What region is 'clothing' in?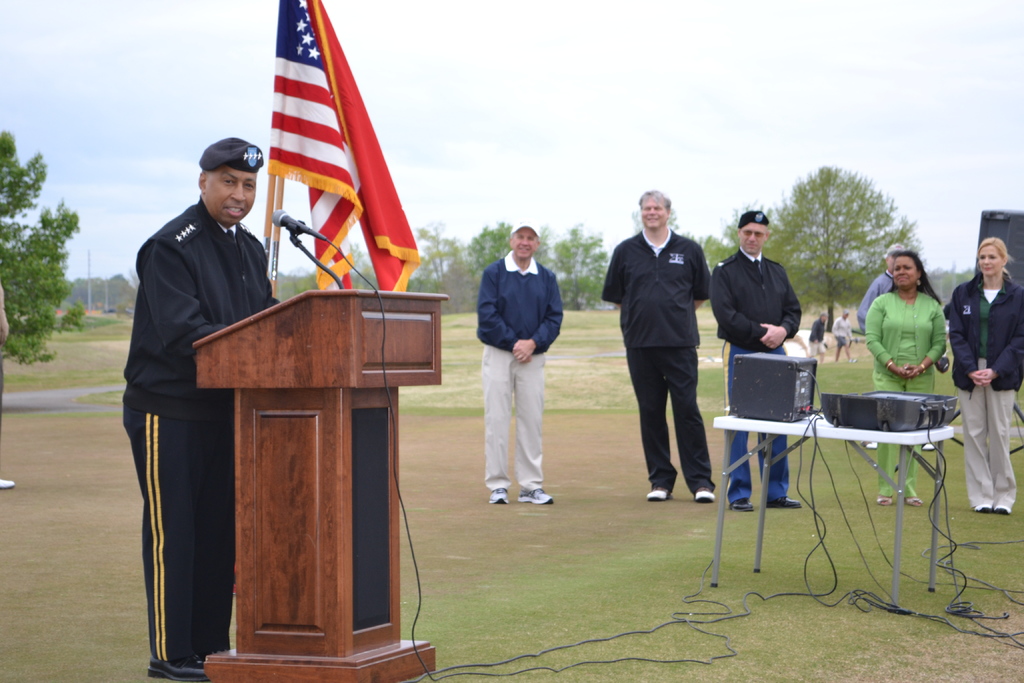
(860, 266, 906, 341).
